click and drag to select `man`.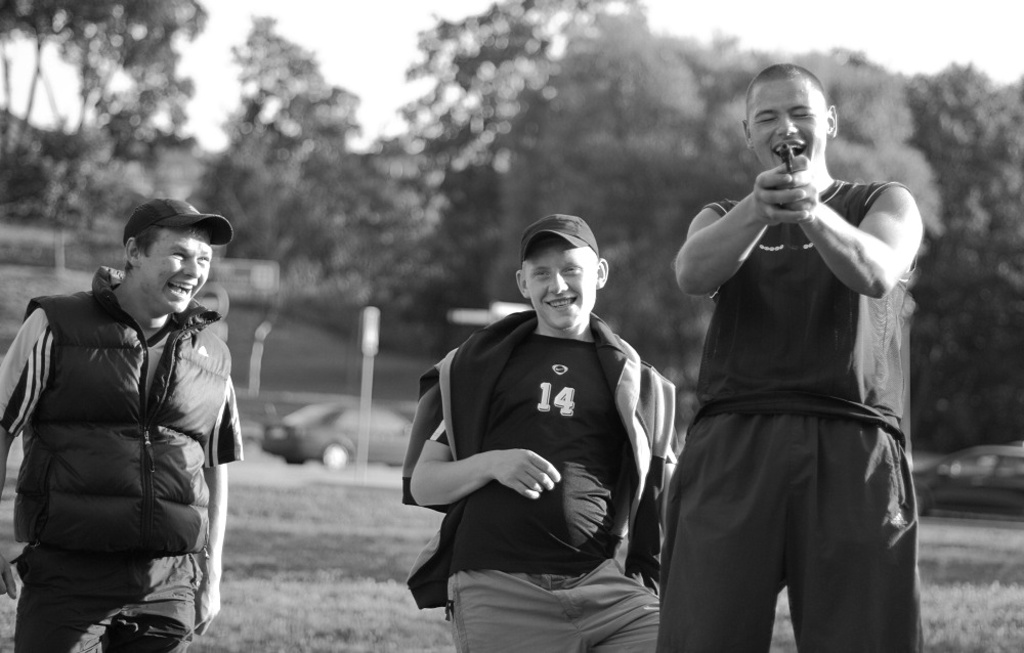
Selection: 666 63 921 652.
